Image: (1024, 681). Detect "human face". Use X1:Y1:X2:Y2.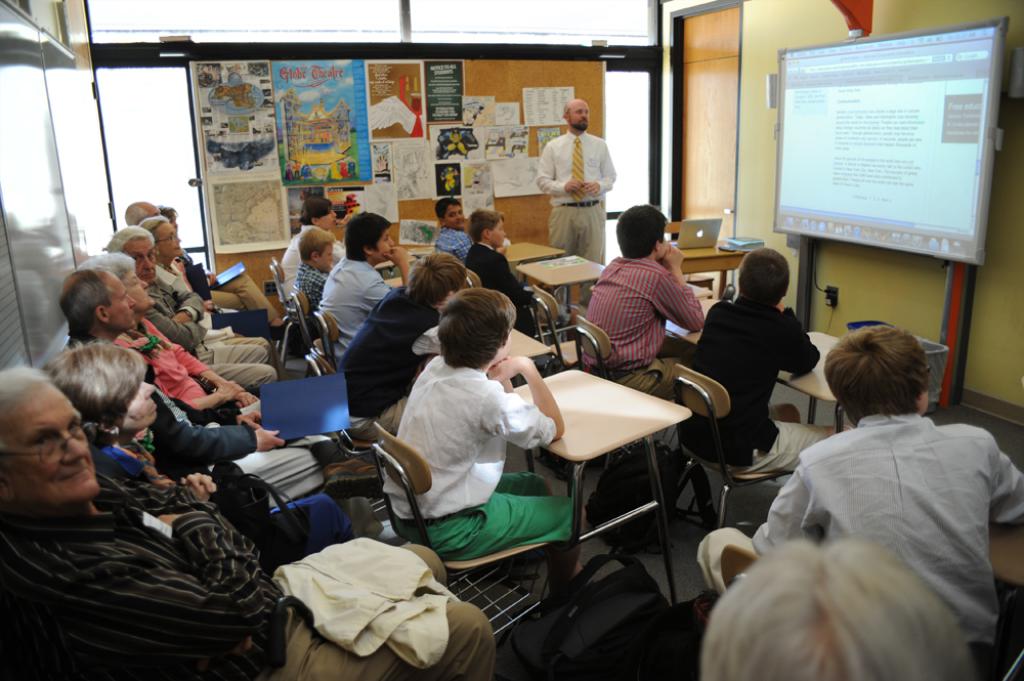
123:381:156:428.
